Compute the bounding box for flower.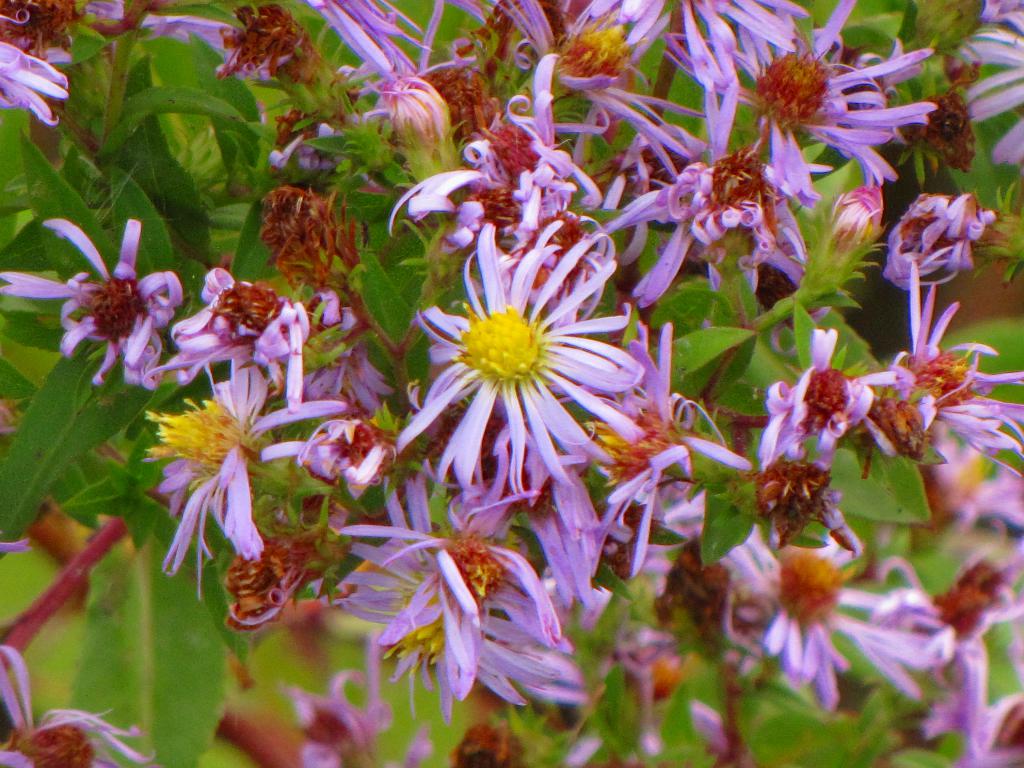
box=[333, 466, 602, 729].
